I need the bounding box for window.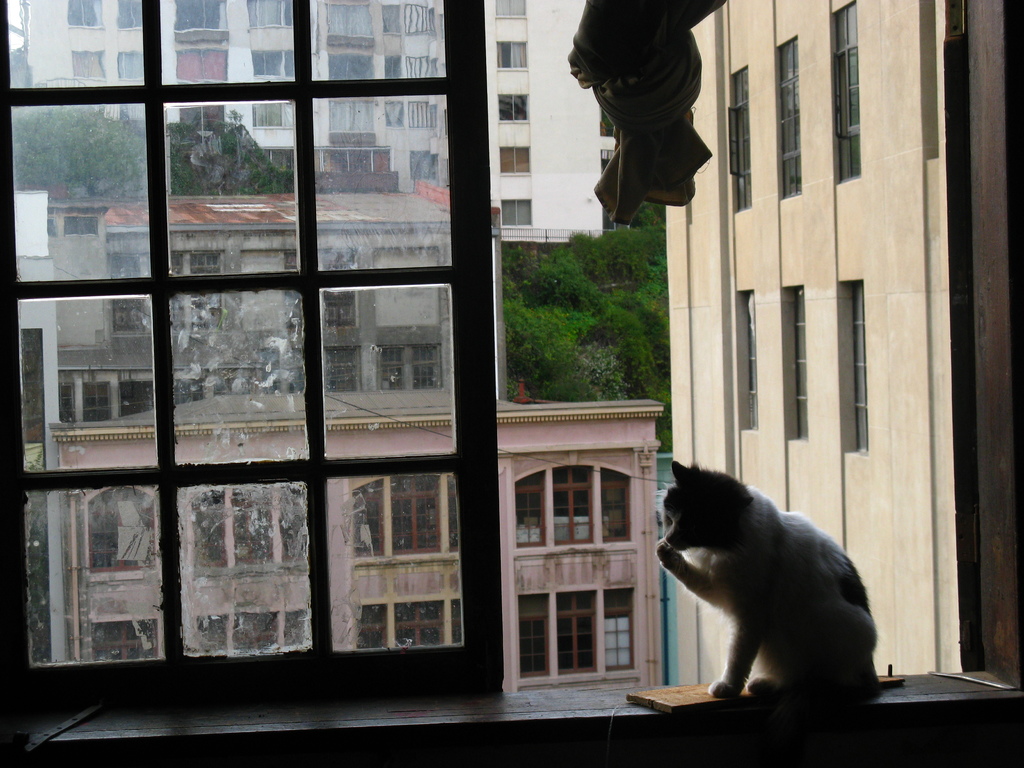
Here it is: crop(116, 0, 143, 28).
